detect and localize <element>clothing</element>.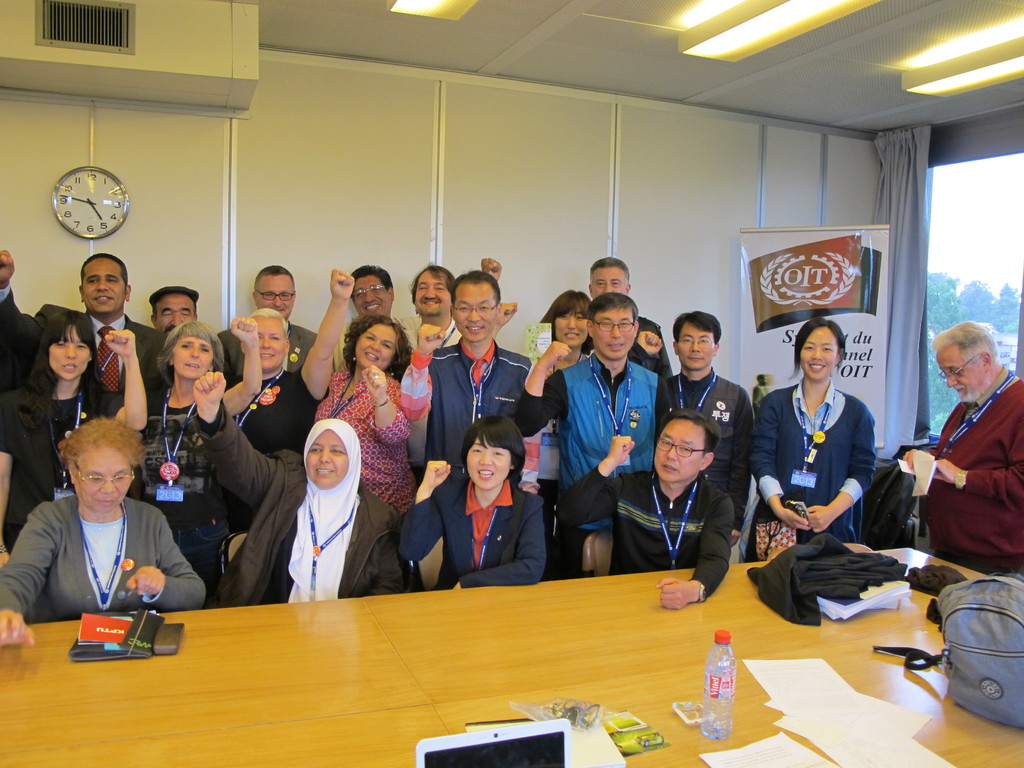
Localized at l=220, t=315, r=321, b=386.
